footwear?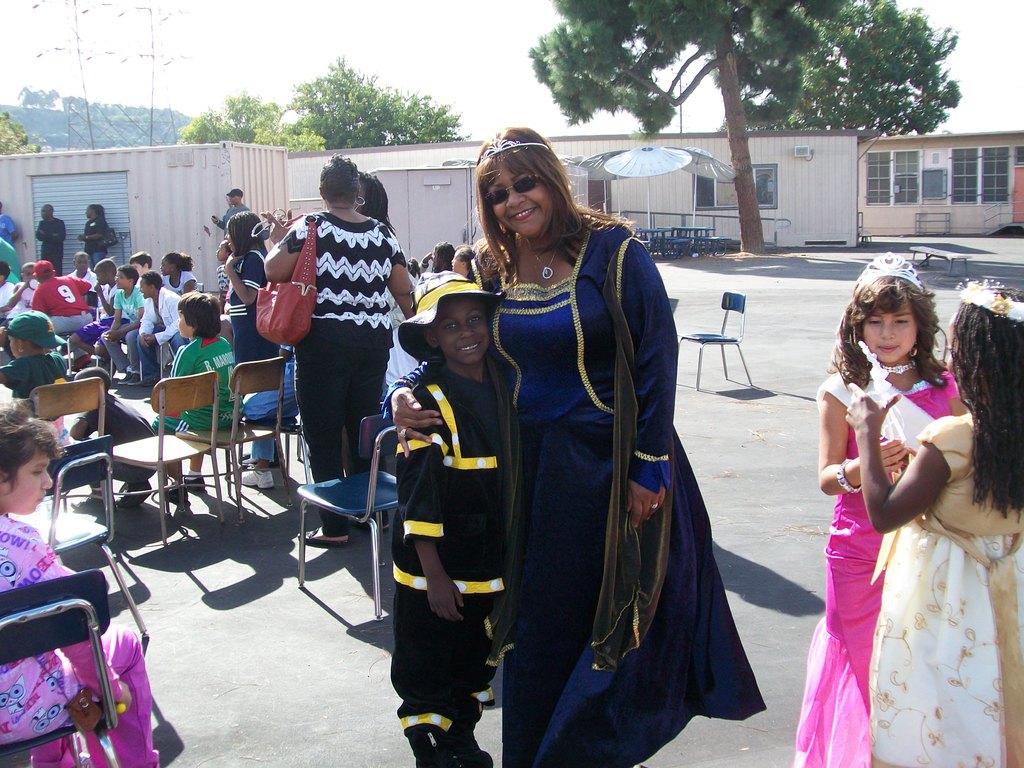
rect(184, 475, 205, 490)
